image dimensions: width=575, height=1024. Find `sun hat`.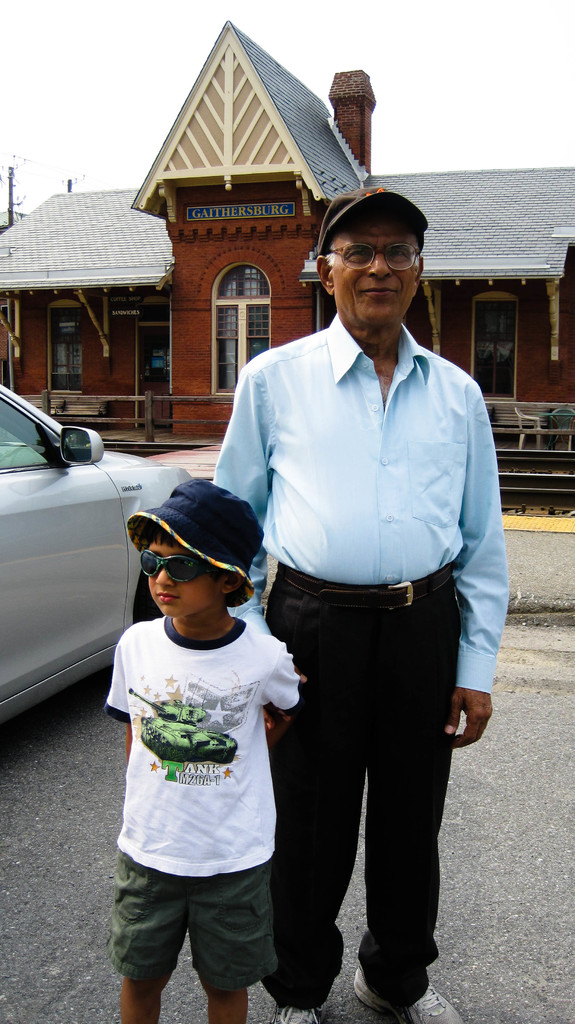
region(120, 470, 279, 612).
